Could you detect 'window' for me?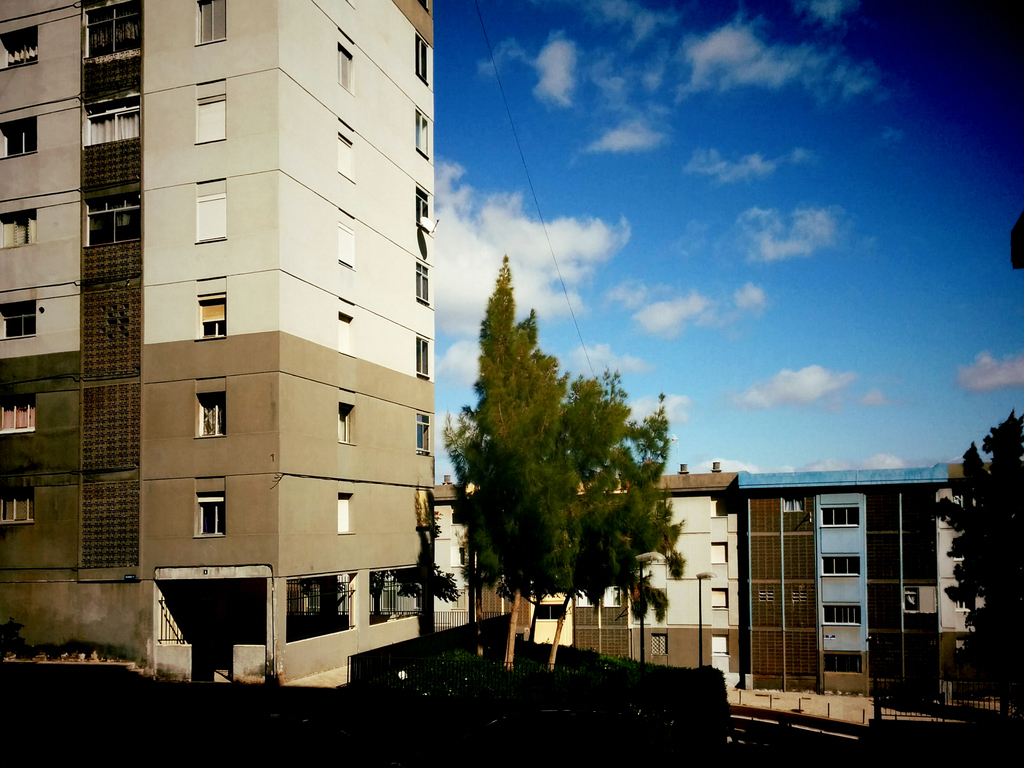
Detection result: (x1=954, y1=596, x2=970, y2=612).
